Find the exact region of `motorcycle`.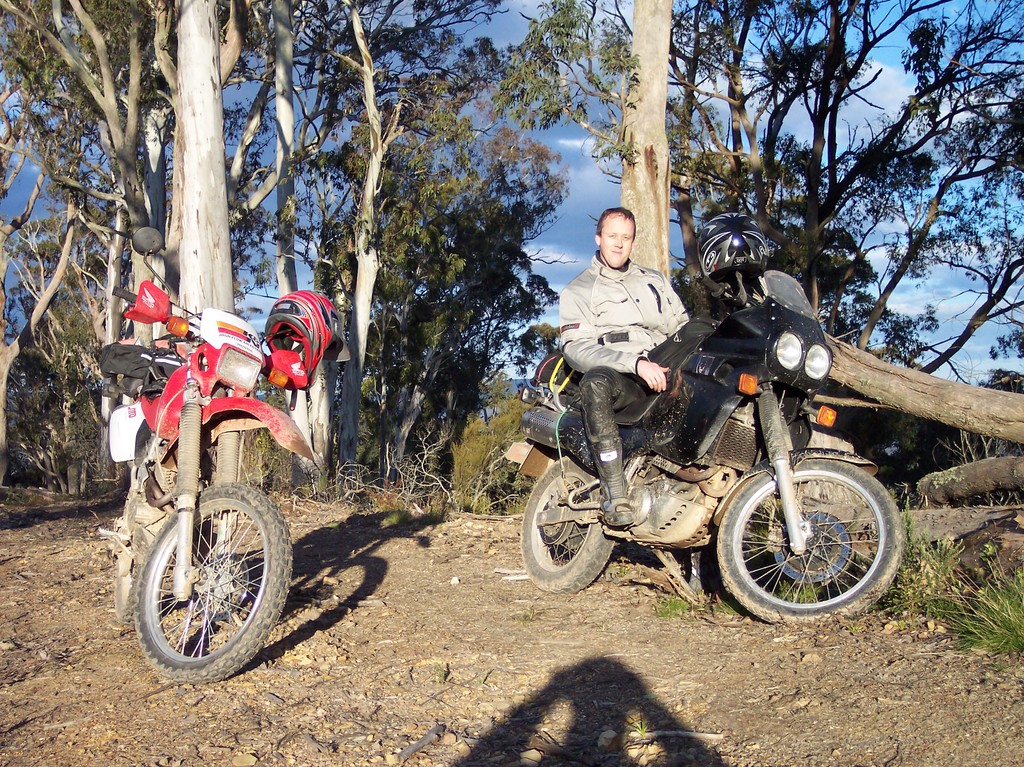
Exact region: <region>88, 223, 319, 679</region>.
